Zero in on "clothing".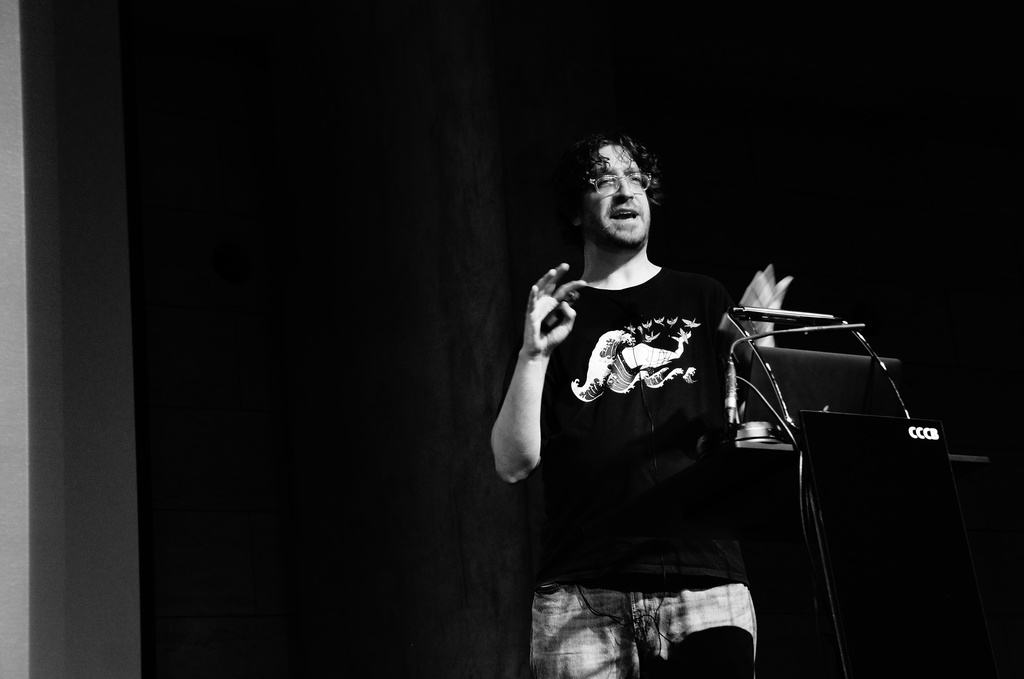
Zeroed in: region(504, 170, 792, 648).
